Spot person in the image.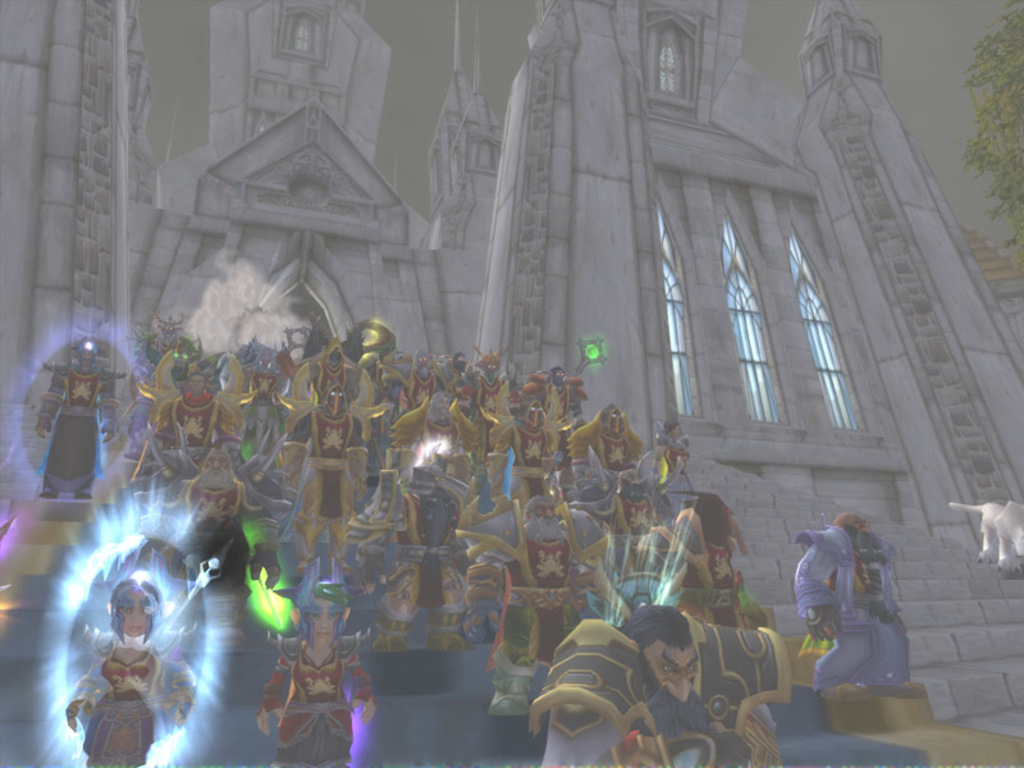
person found at 558,474,717,630.
